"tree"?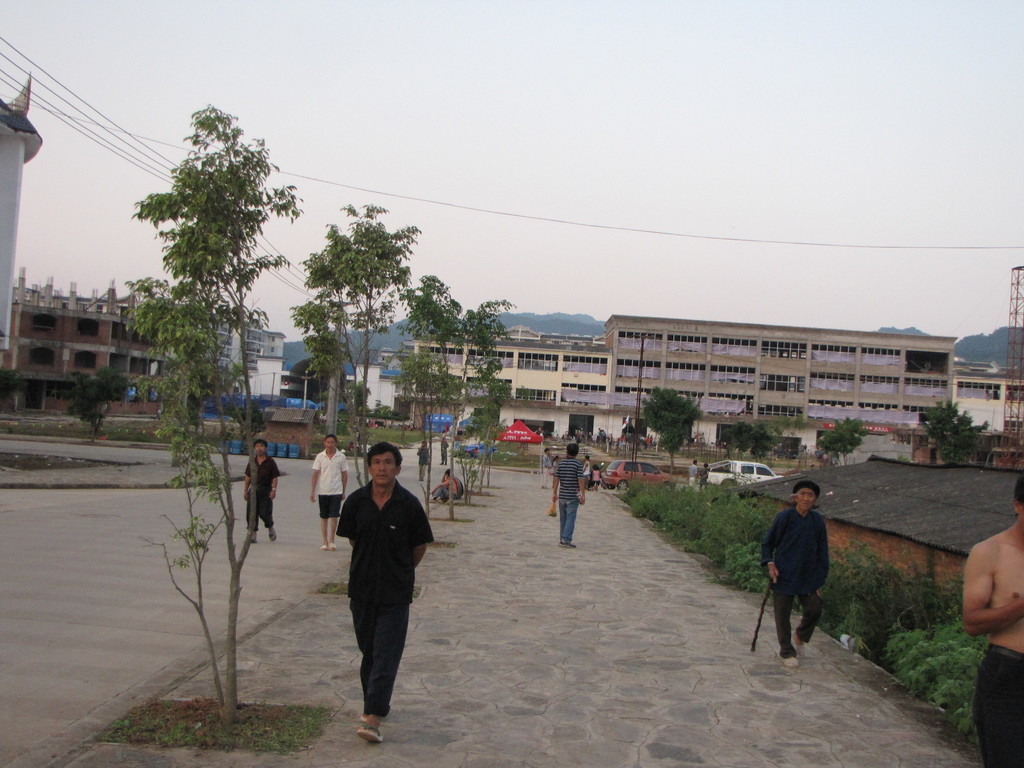
bbox=[289, 198, 420, 490]
